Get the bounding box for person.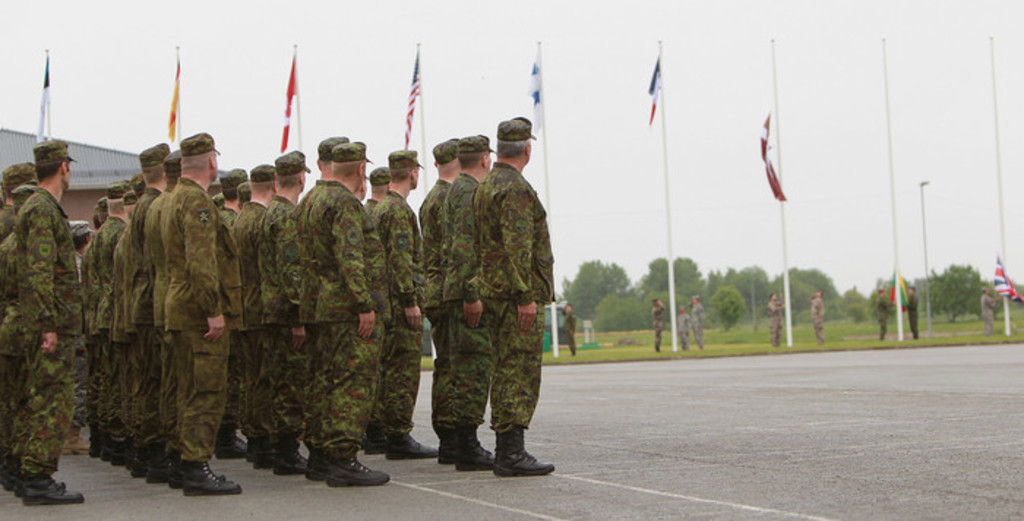
807,293,828,340.
